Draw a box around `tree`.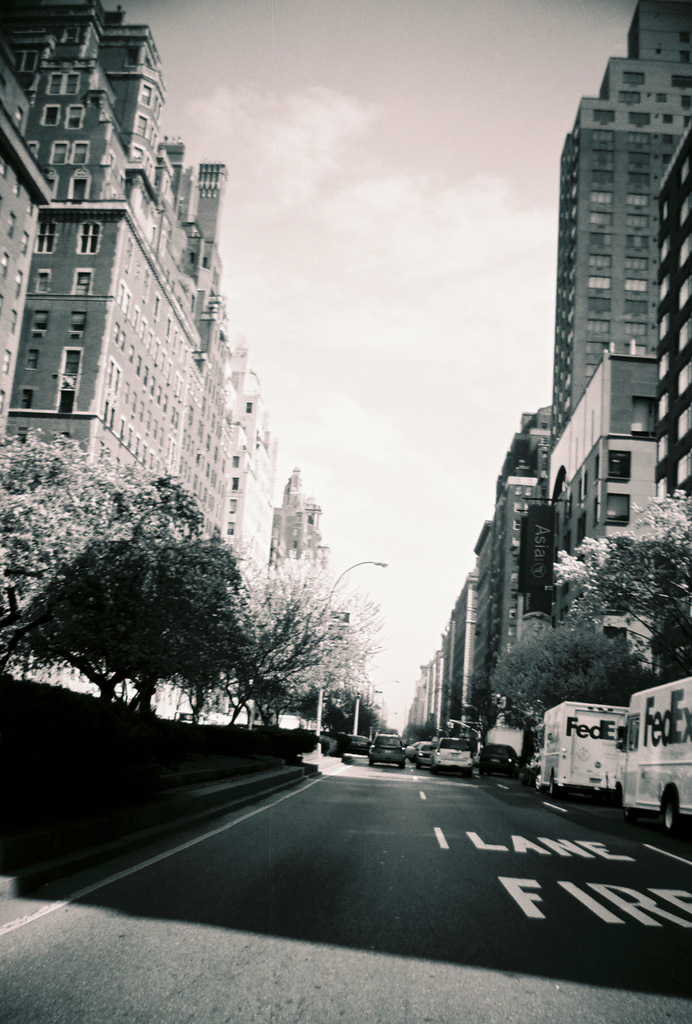
0, 436, 167, 662.
